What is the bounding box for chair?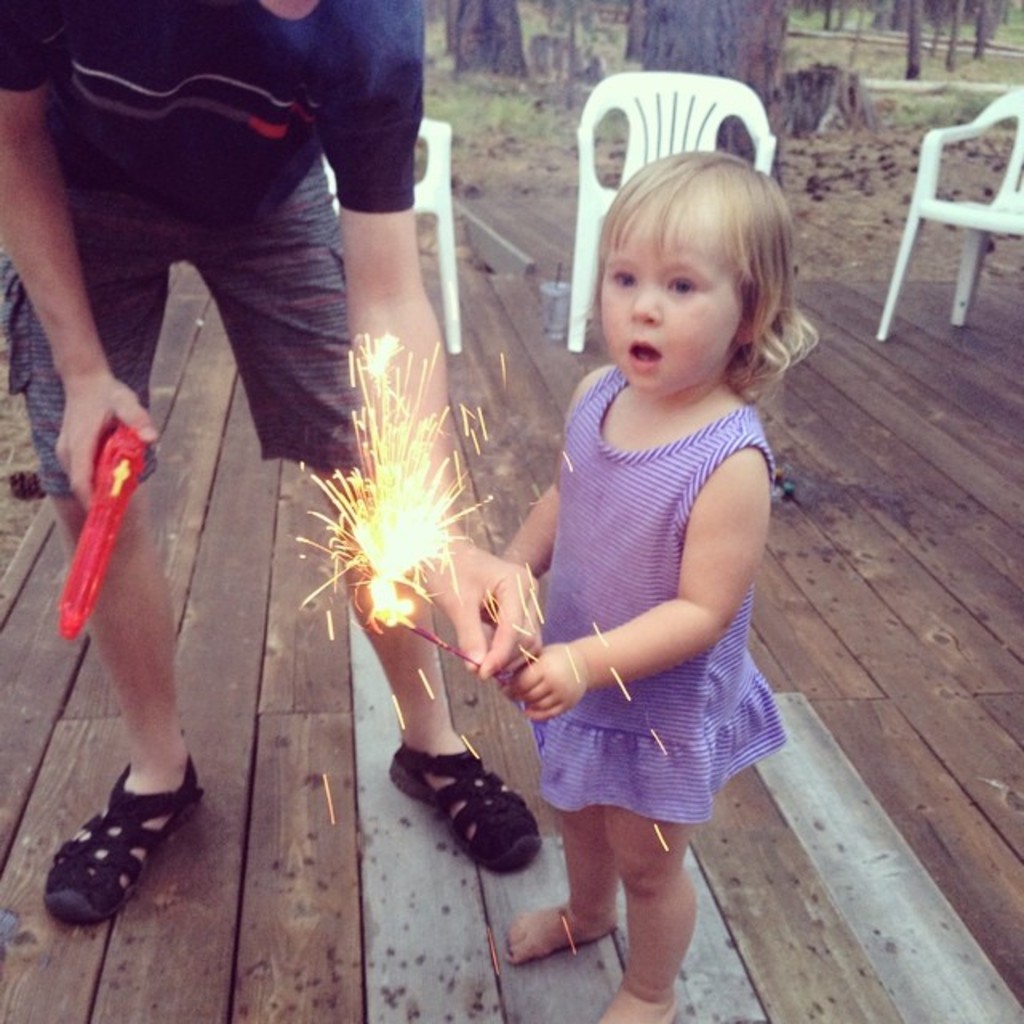
<region>851, 82, 1023, 362</region>.
